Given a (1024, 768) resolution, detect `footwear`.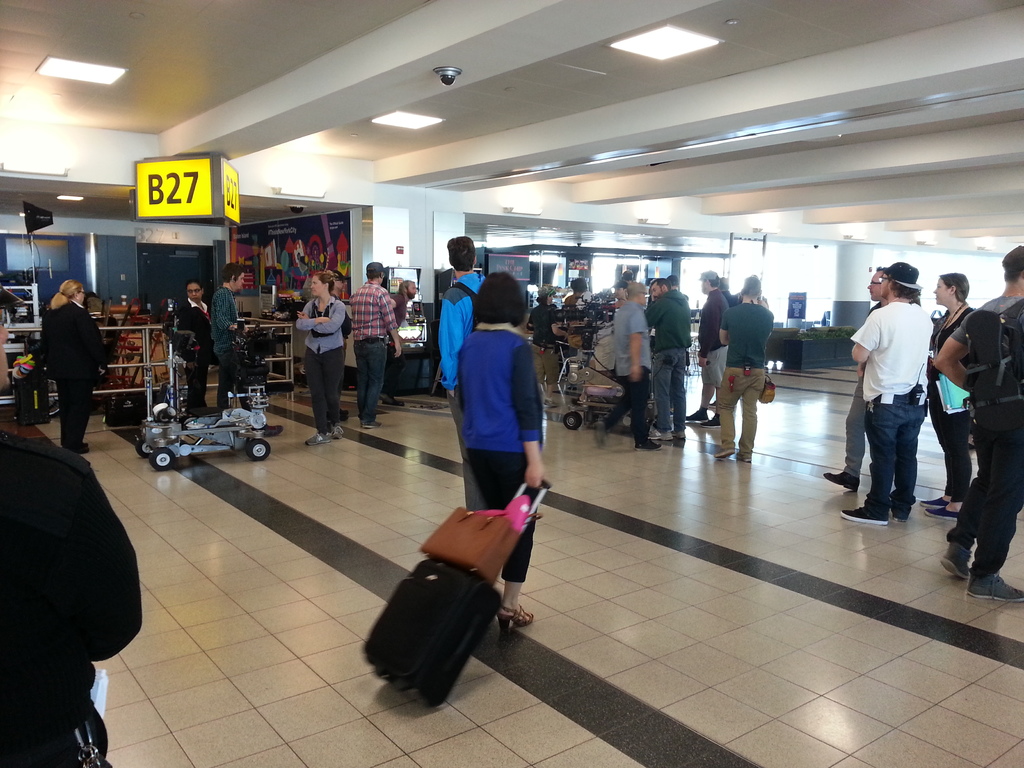
822,466,861,495.
